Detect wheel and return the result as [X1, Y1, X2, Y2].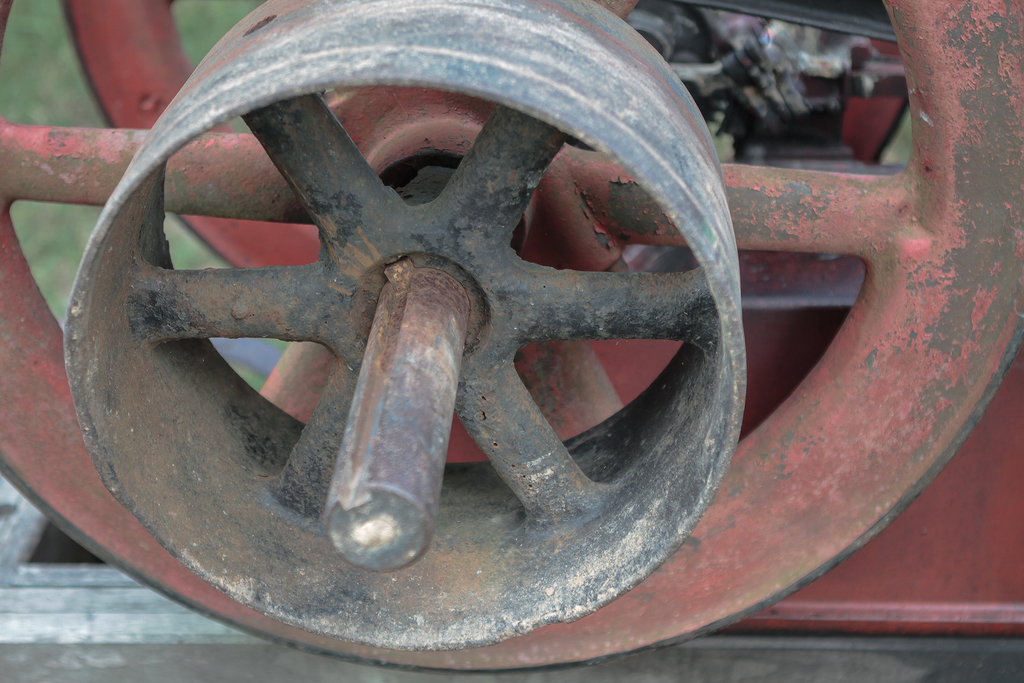
[0, 0, 1023, 674].
